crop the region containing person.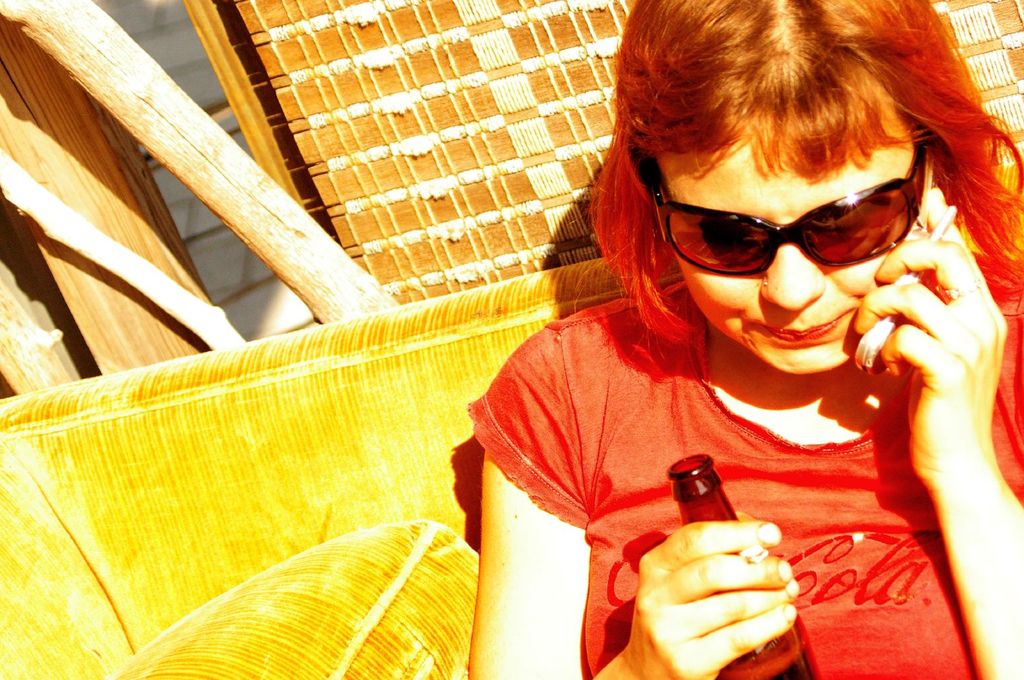
Crop region: rect(467, 0, 1023, 679).
